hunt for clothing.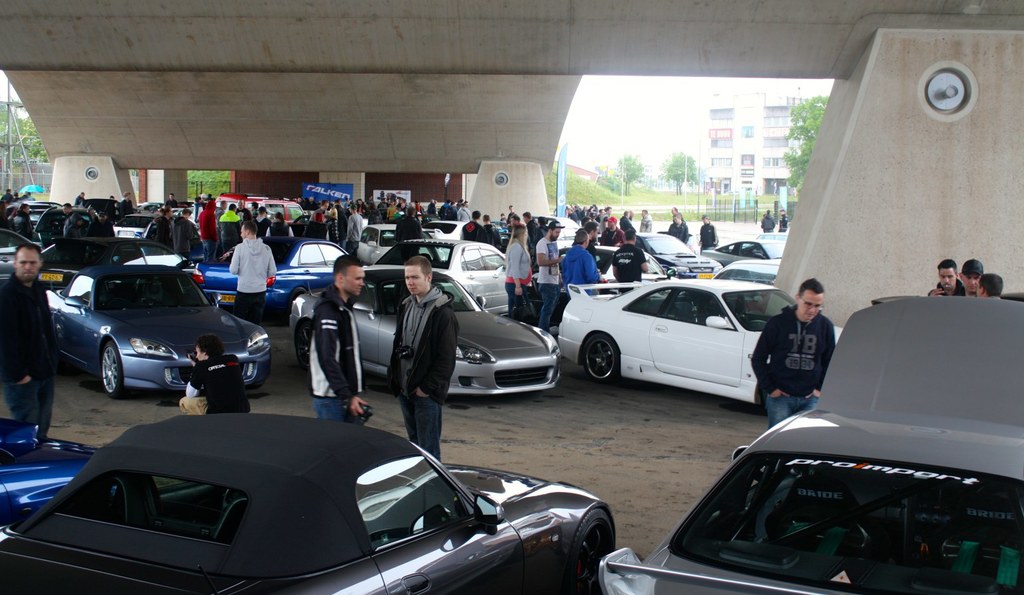
Hunted down at <box>762,216,777,231</box>.
